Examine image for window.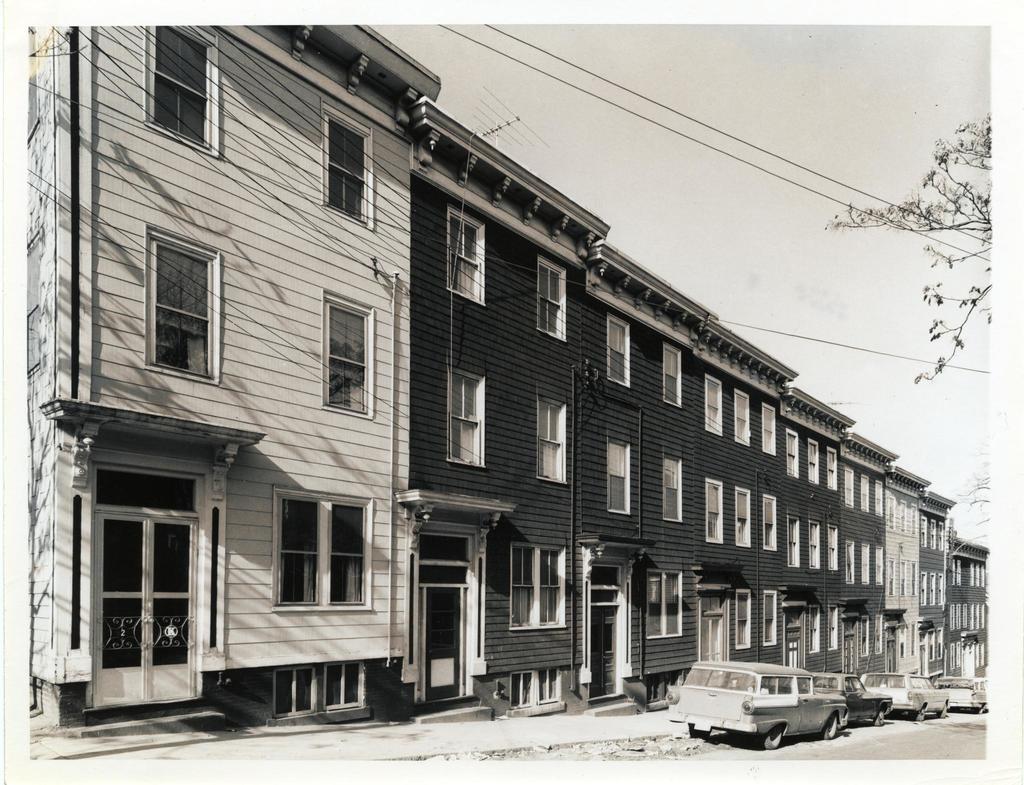
Examination result: x1=735 y1=392 x2=748 y2=439.
